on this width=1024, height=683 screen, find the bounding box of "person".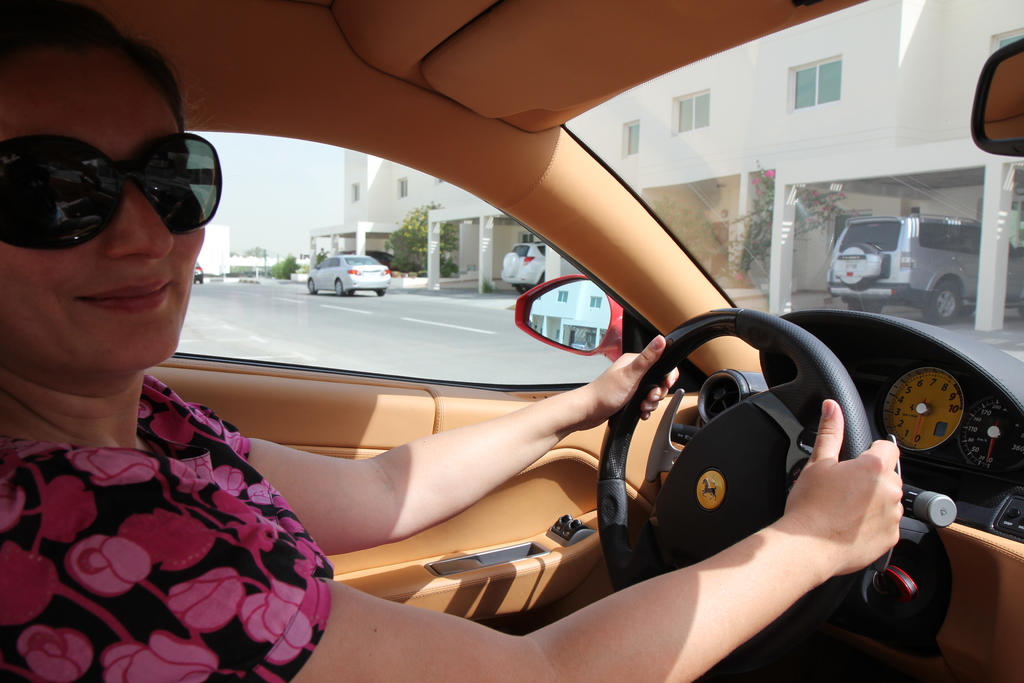
Bounding box: (0,3,904,682).
